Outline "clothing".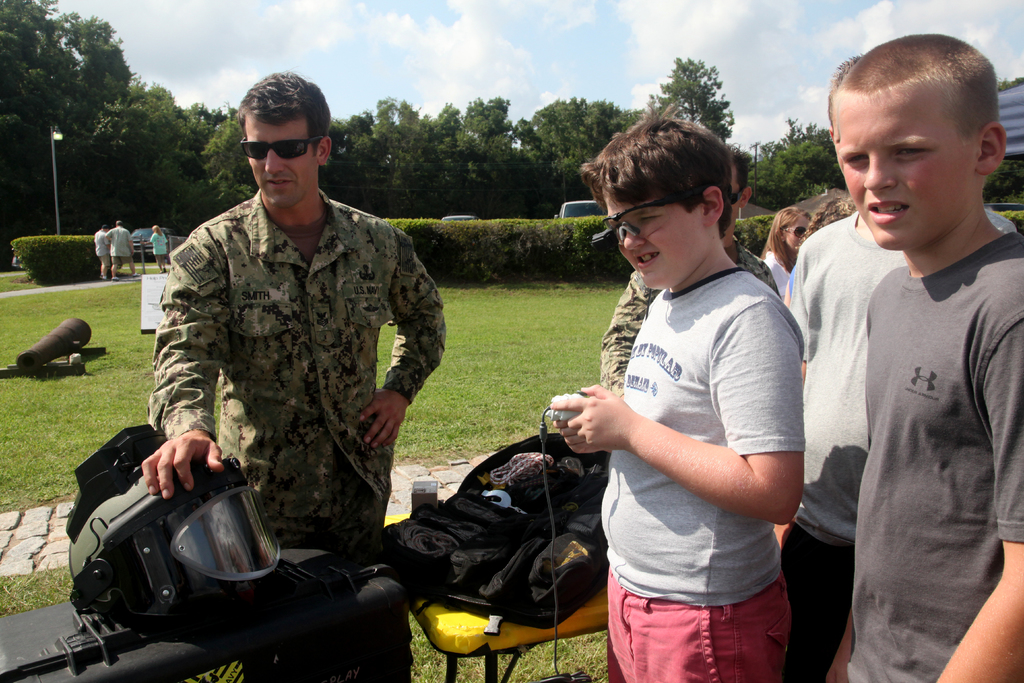
Outline: select_region(95, 229, 109, 266).
